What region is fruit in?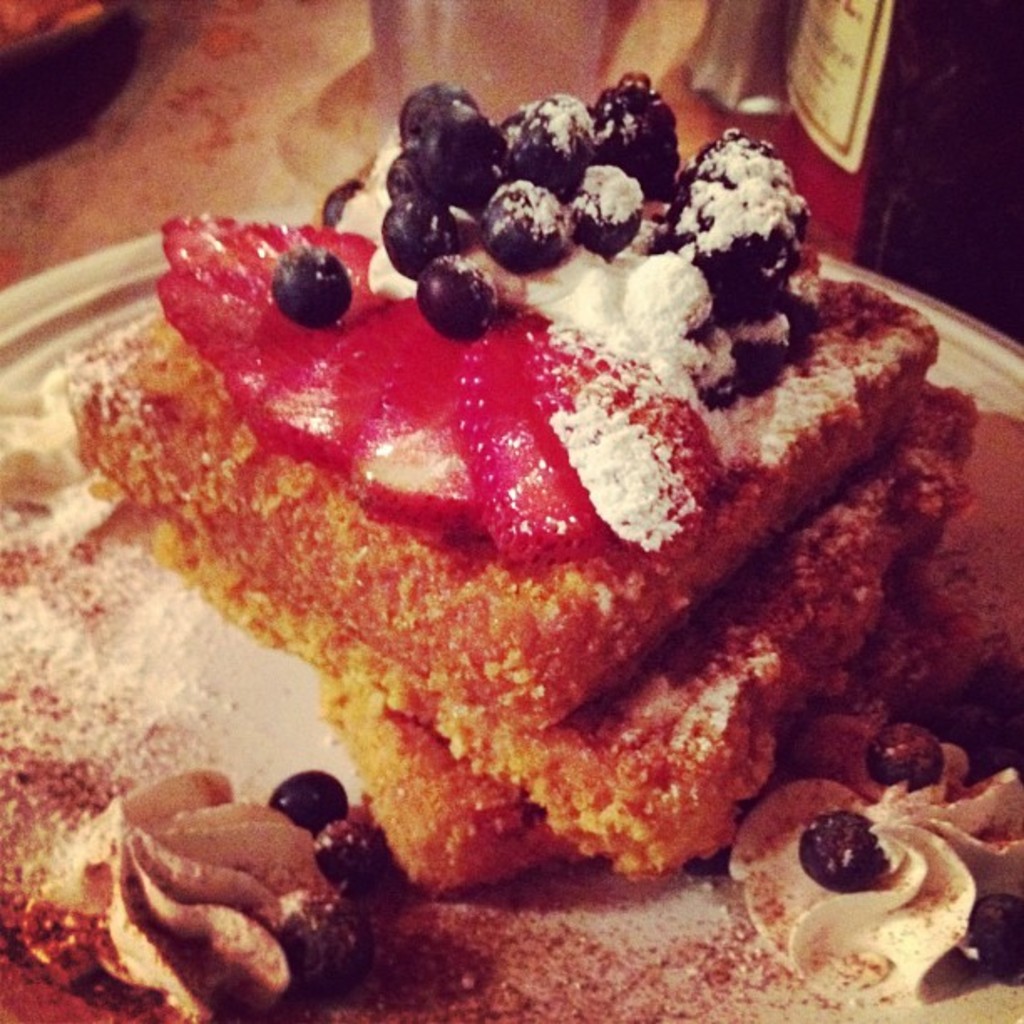
(left=796, top=815, right=883, bottom=888).
